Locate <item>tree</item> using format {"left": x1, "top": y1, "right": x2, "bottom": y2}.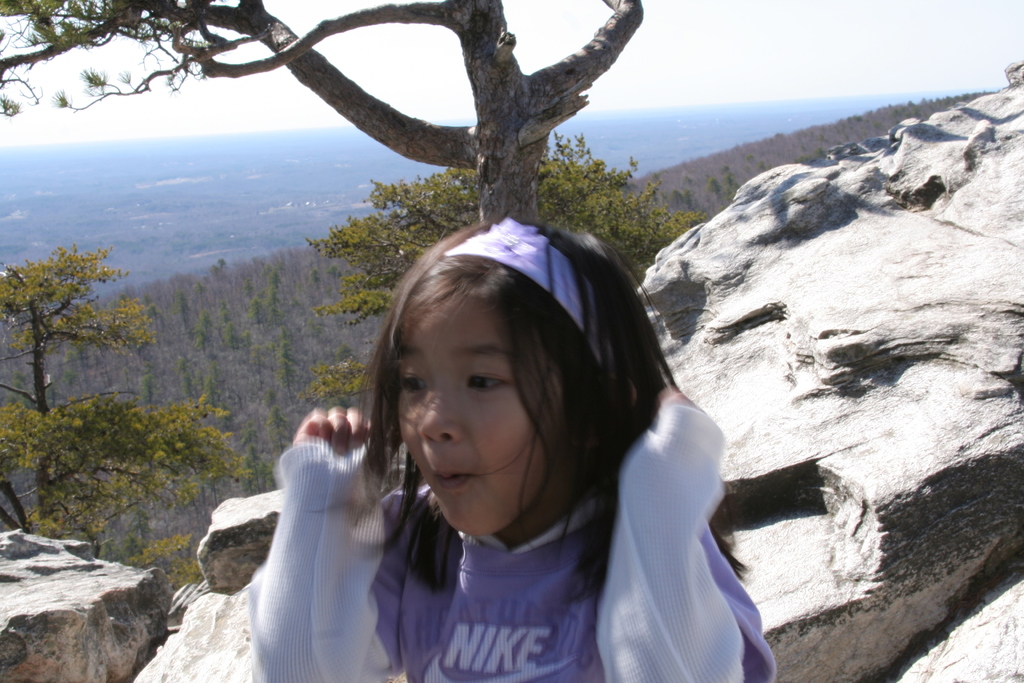
{"left": 333, "top": 97, "right": 728, "bottom": 450}.
